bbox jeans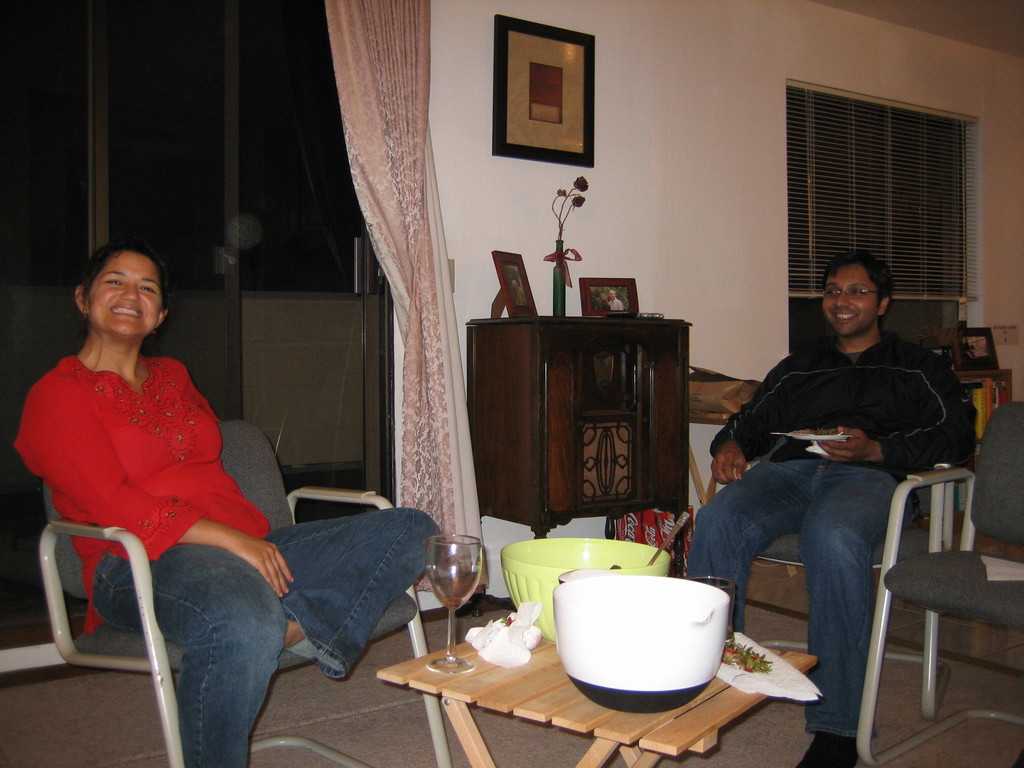
[left=96, top=507, right=447, bottom=762]
